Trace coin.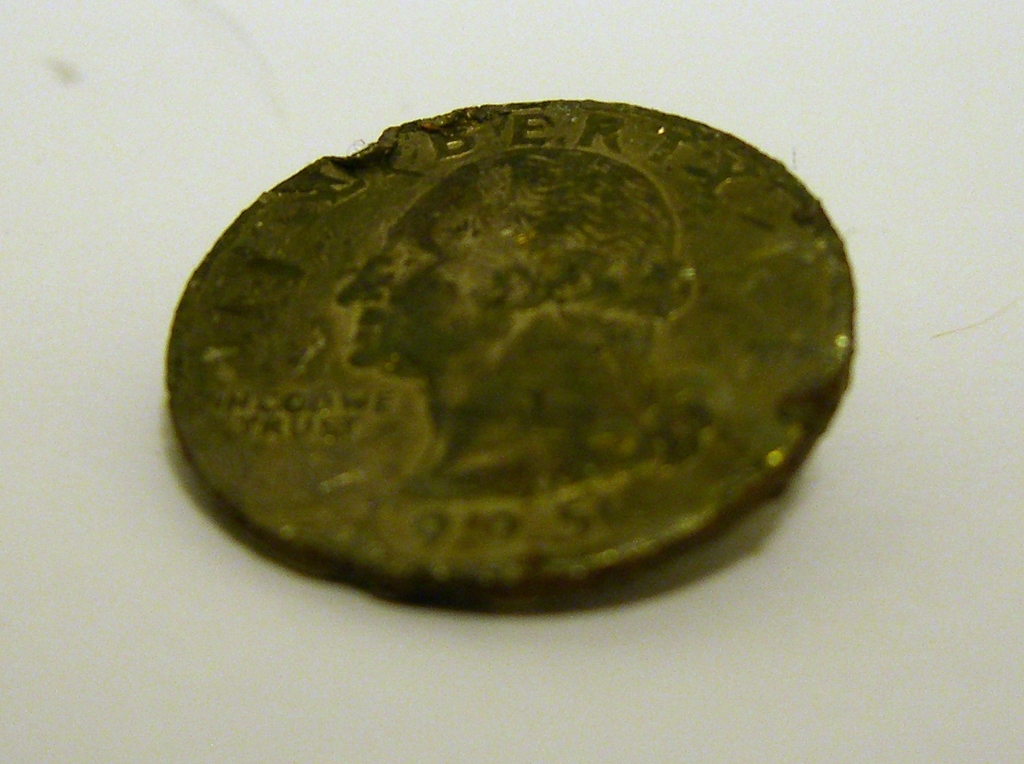
Traced to x1=157, y1=91, x2=864, y2=607.
